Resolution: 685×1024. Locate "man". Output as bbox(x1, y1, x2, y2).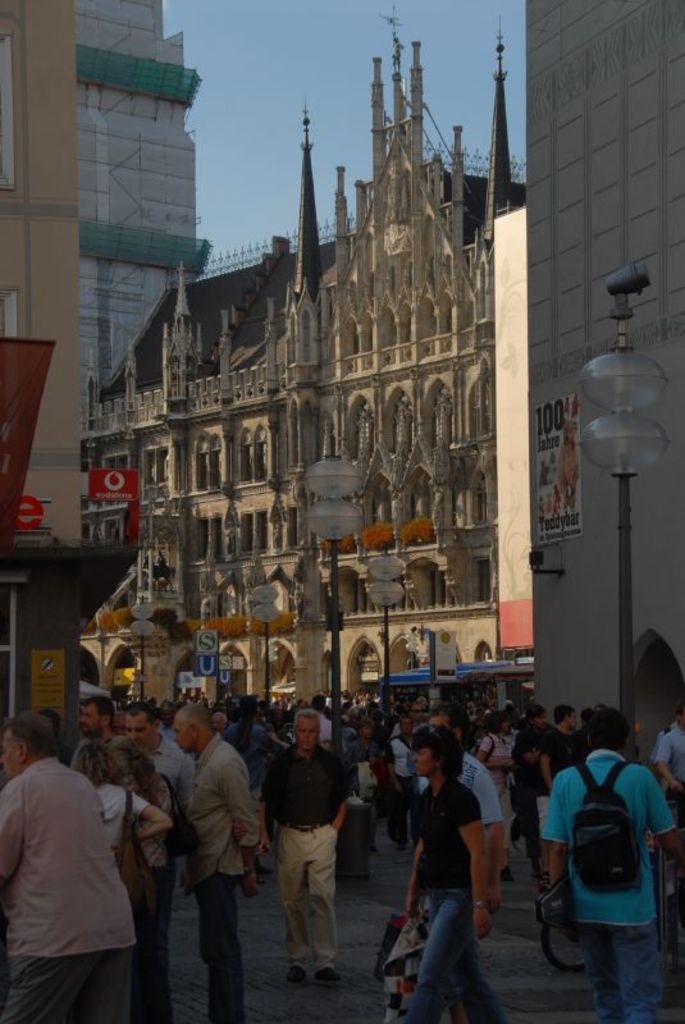
bbox(540, 708, 684, 1023).
